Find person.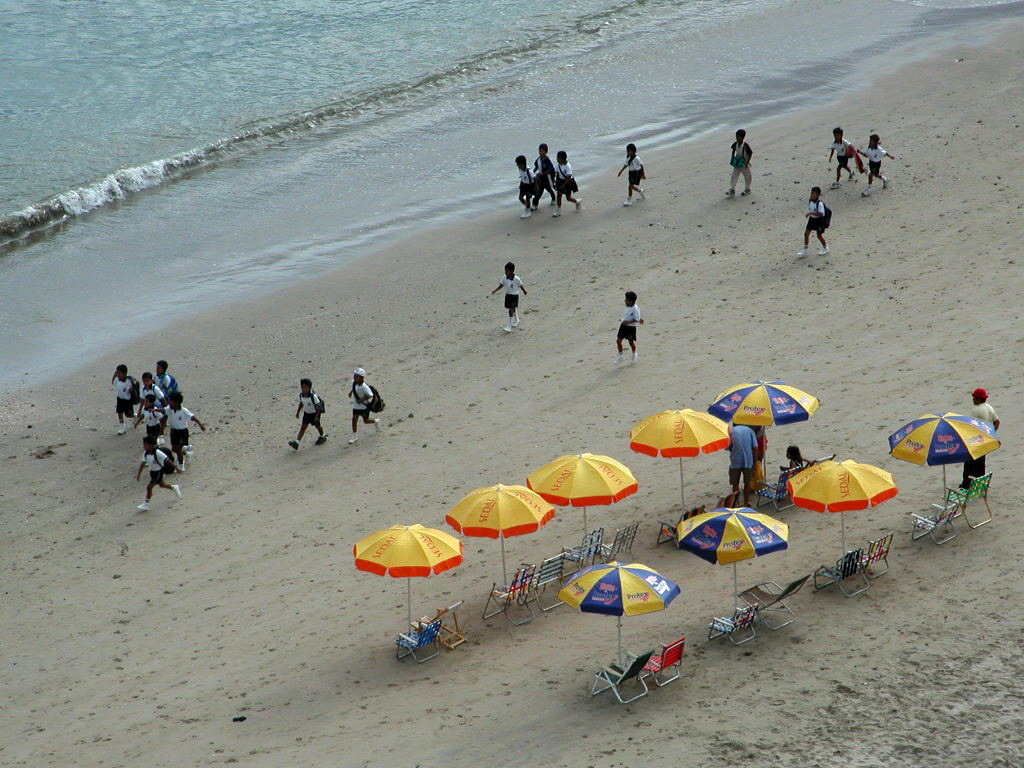
(956,385,999,491).
